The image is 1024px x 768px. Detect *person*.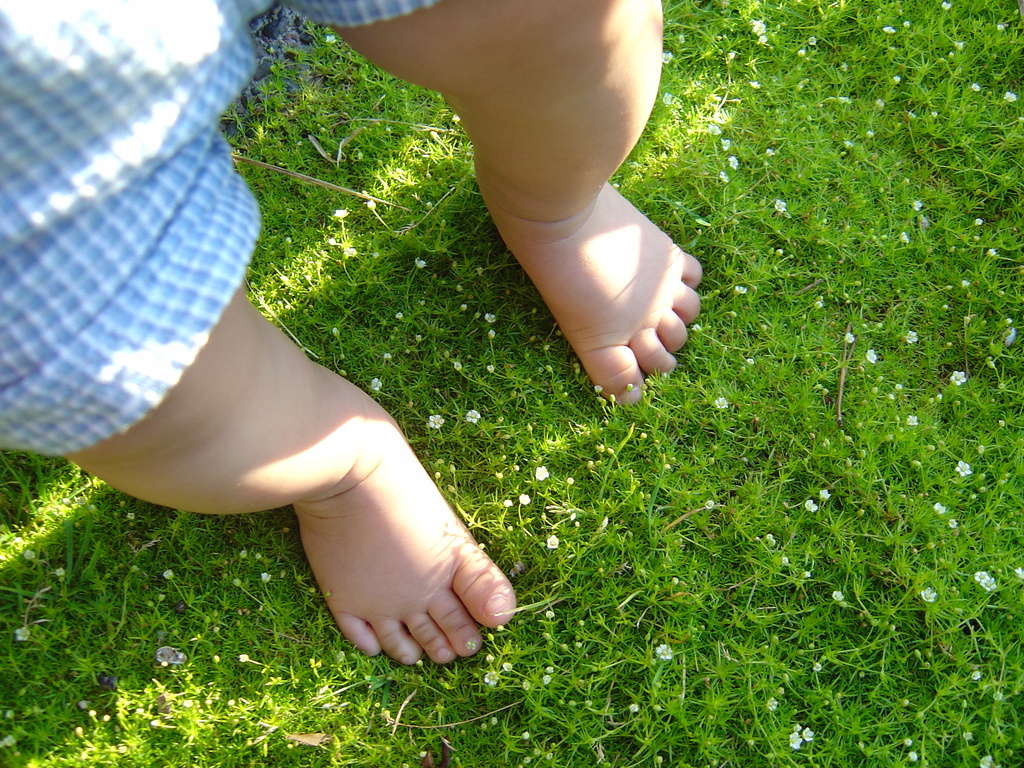
Detection: (x1=0, y1=0, x2=703, y2=666).
